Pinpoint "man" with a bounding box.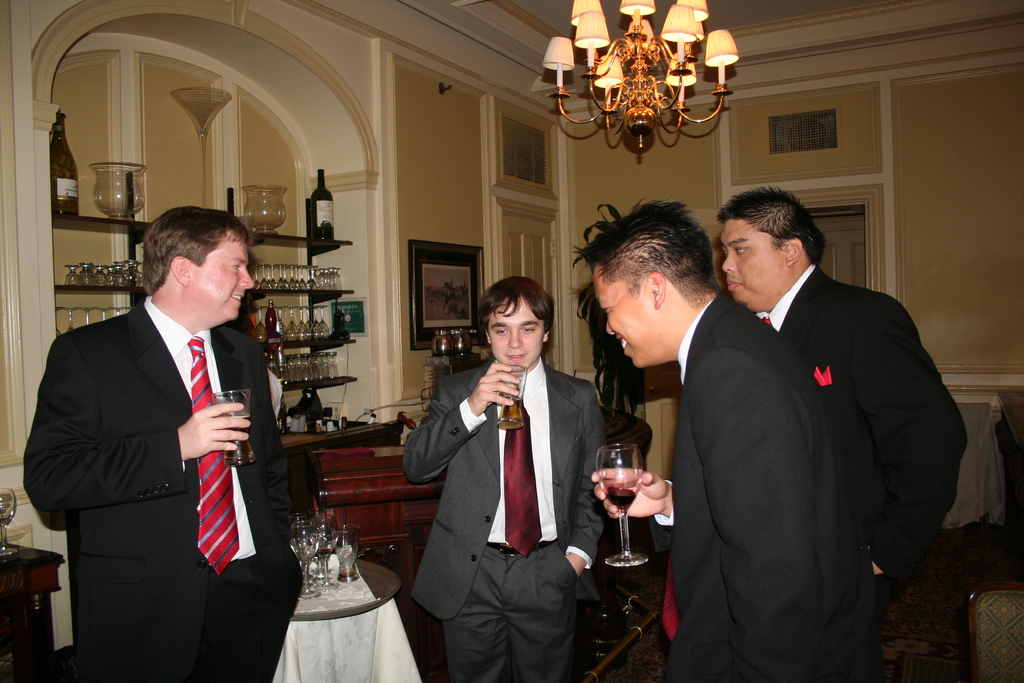
{"left": 568, "top": 198, "right": 879, "bottom": 682}.
